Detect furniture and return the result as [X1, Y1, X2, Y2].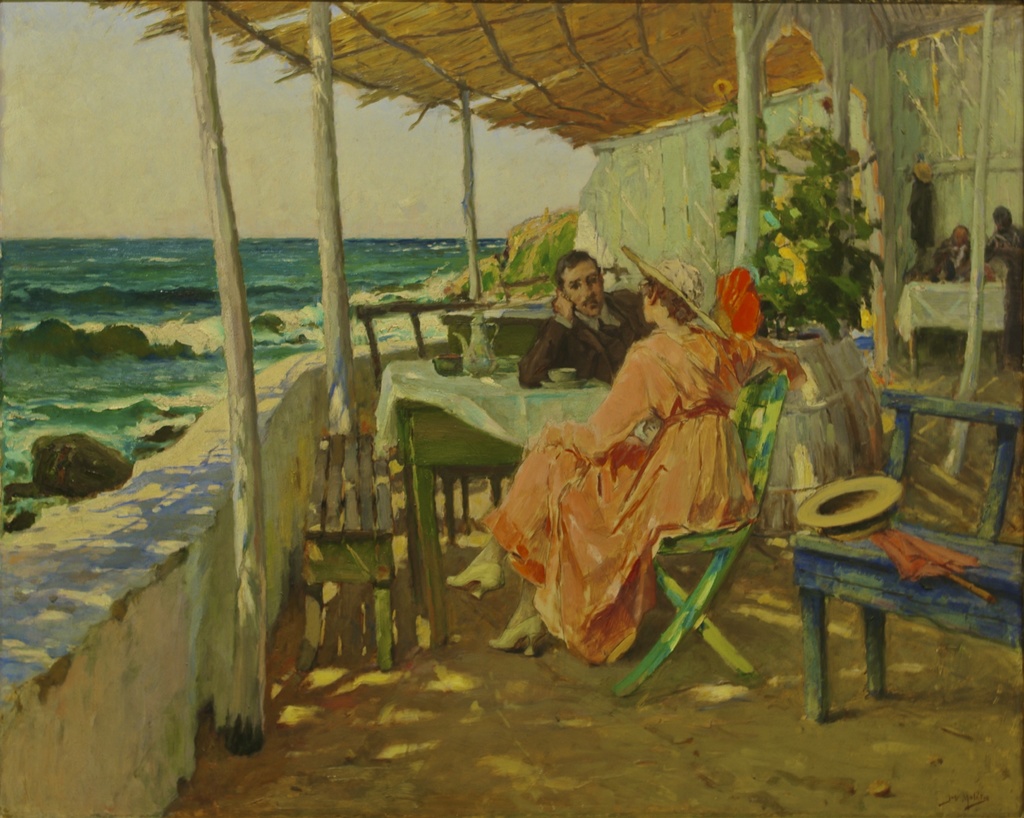
[291, 433, 394, 673].
